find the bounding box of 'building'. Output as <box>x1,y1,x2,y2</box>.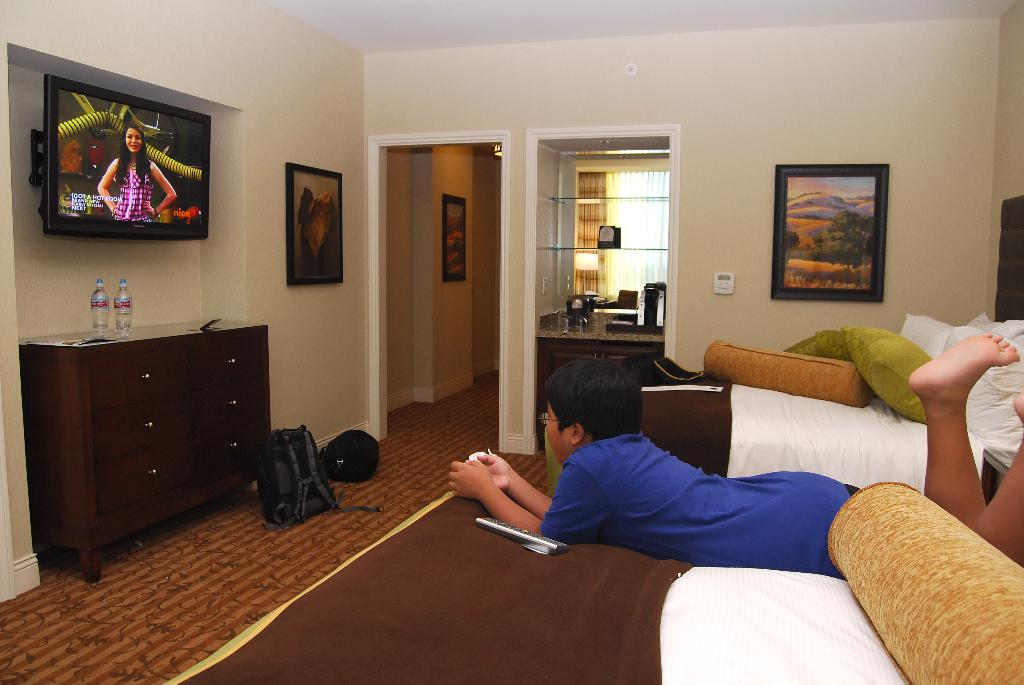
<box>0,0,1023,684</box>.
